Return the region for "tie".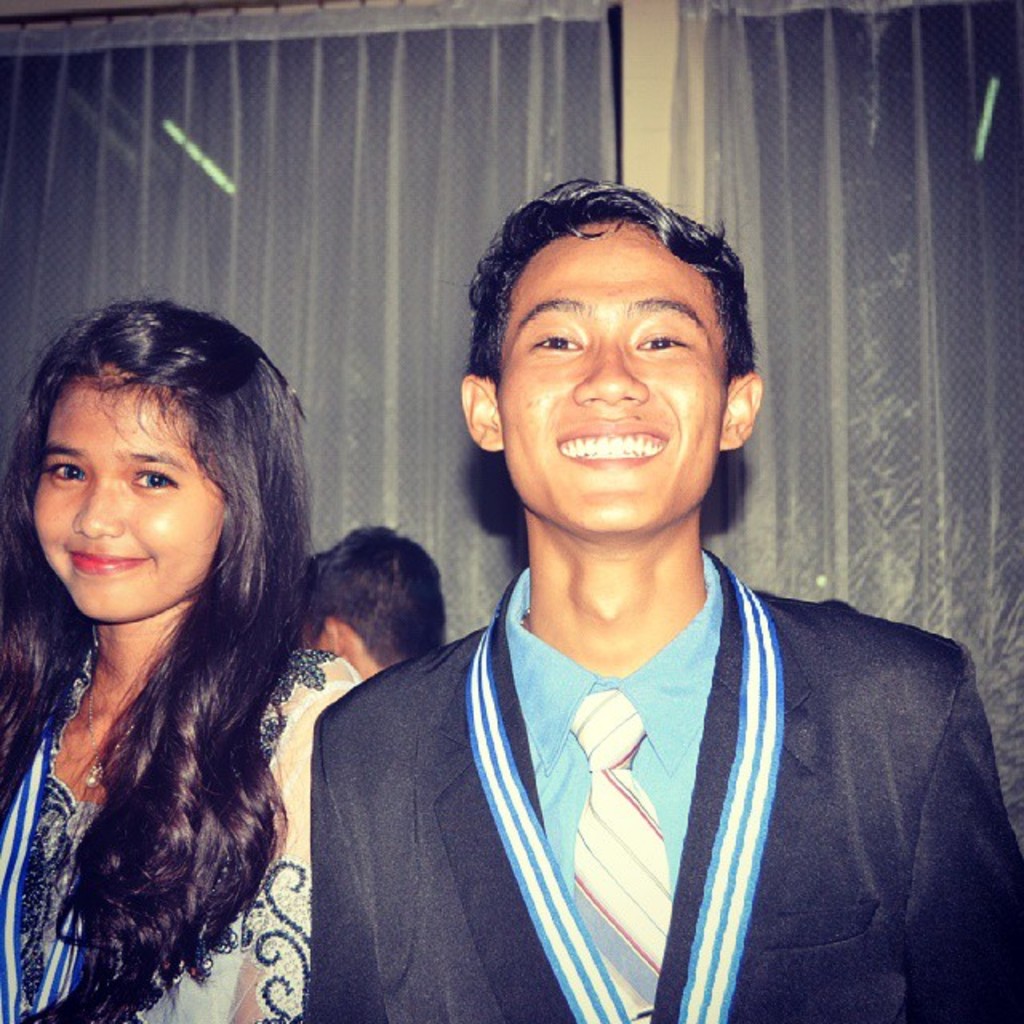
(x1=563, y1=691, x2=685, y2=1022).
